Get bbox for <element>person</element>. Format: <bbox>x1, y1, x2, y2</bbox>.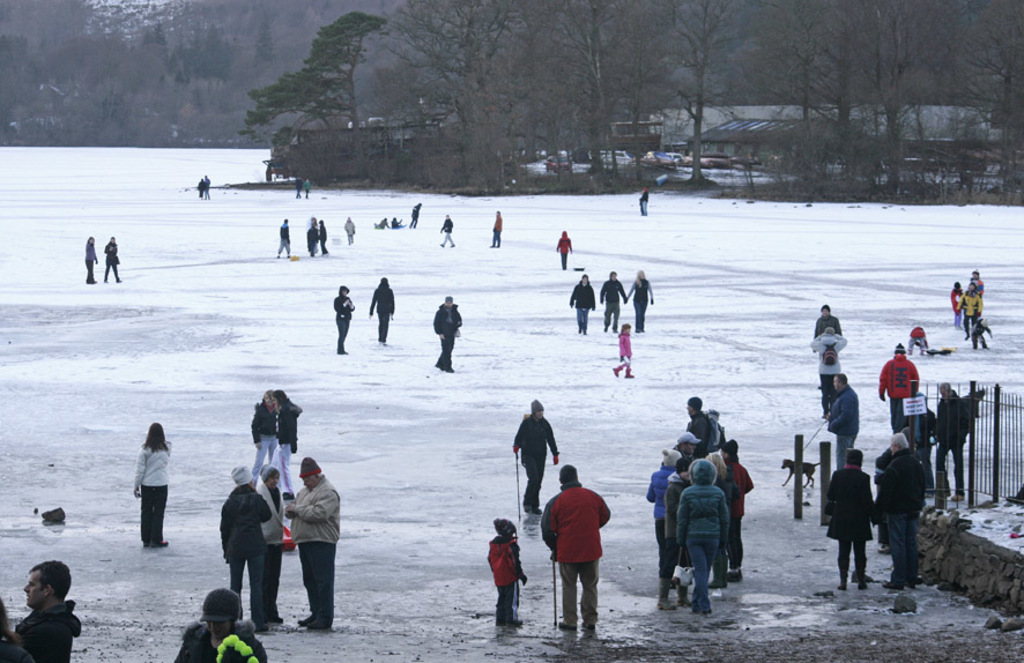
<bbox>875, 336, 922, 433</bbox>.
